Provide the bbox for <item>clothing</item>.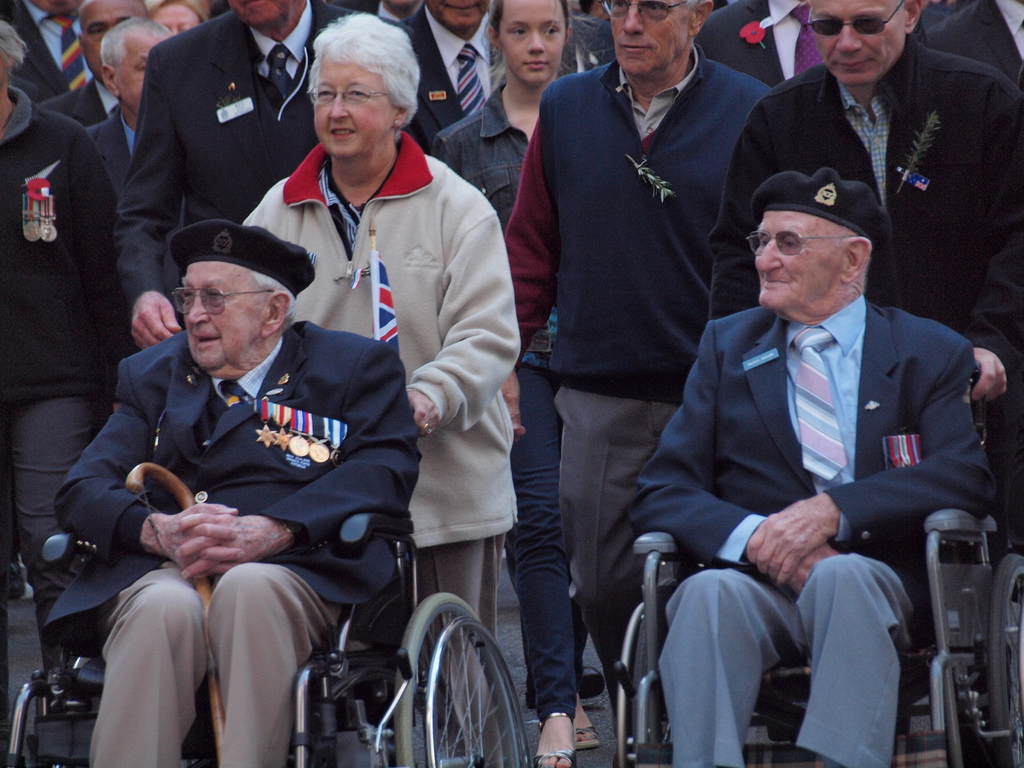
crop(0, 83, 135, 641).
